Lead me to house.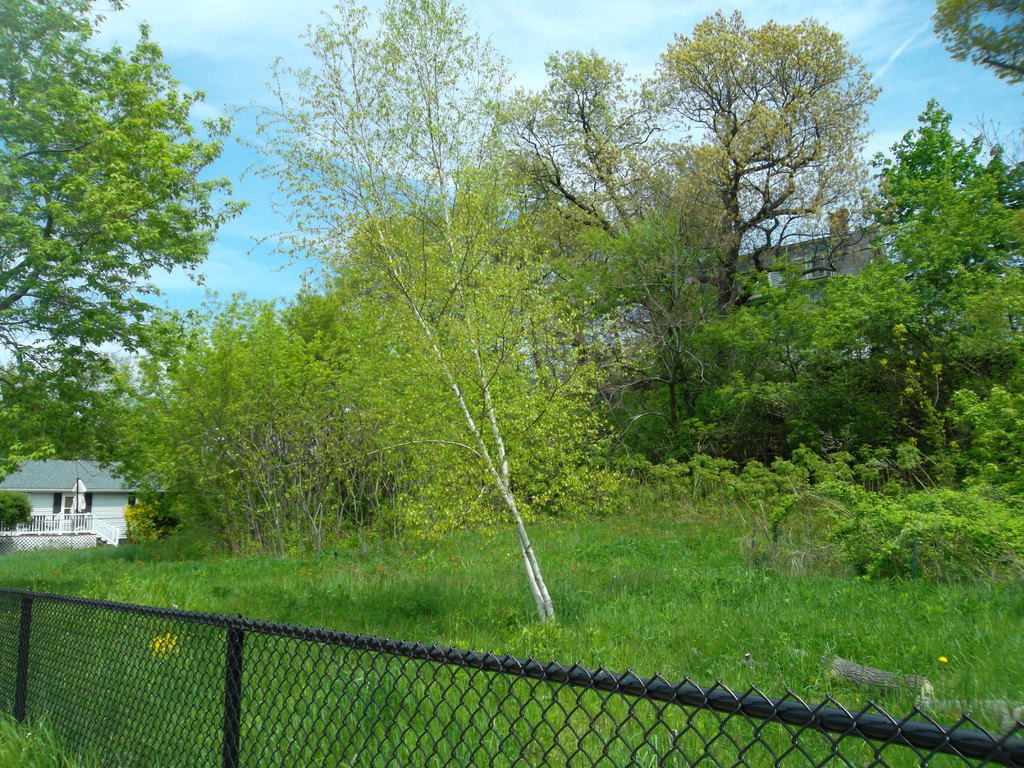
Lead to x1=11 y1=451 x2=156 y2=552.
